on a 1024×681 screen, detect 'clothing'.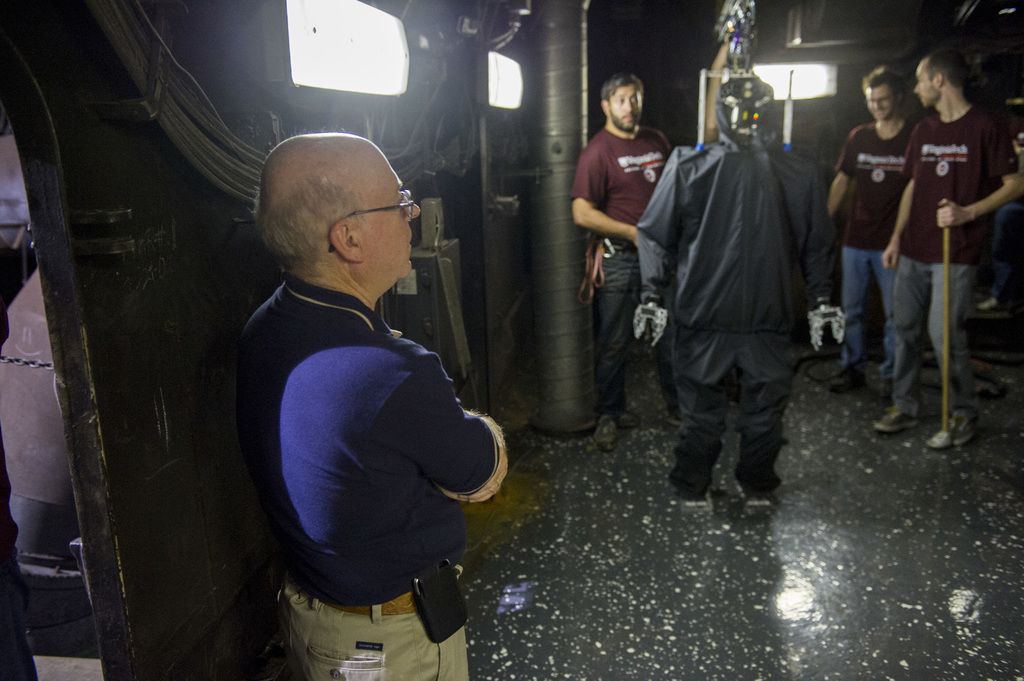
(x1=903, y1=100, x2=1017, y2=394).
